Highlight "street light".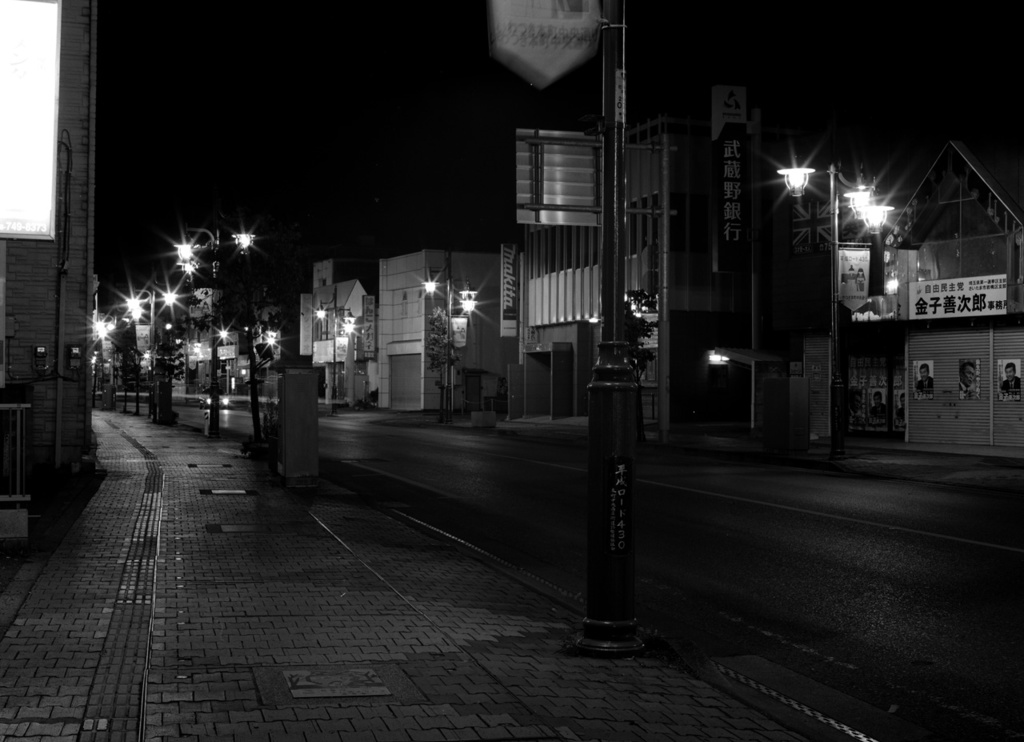
Highlighted region: bbox=[122, 279, 174, 419].
